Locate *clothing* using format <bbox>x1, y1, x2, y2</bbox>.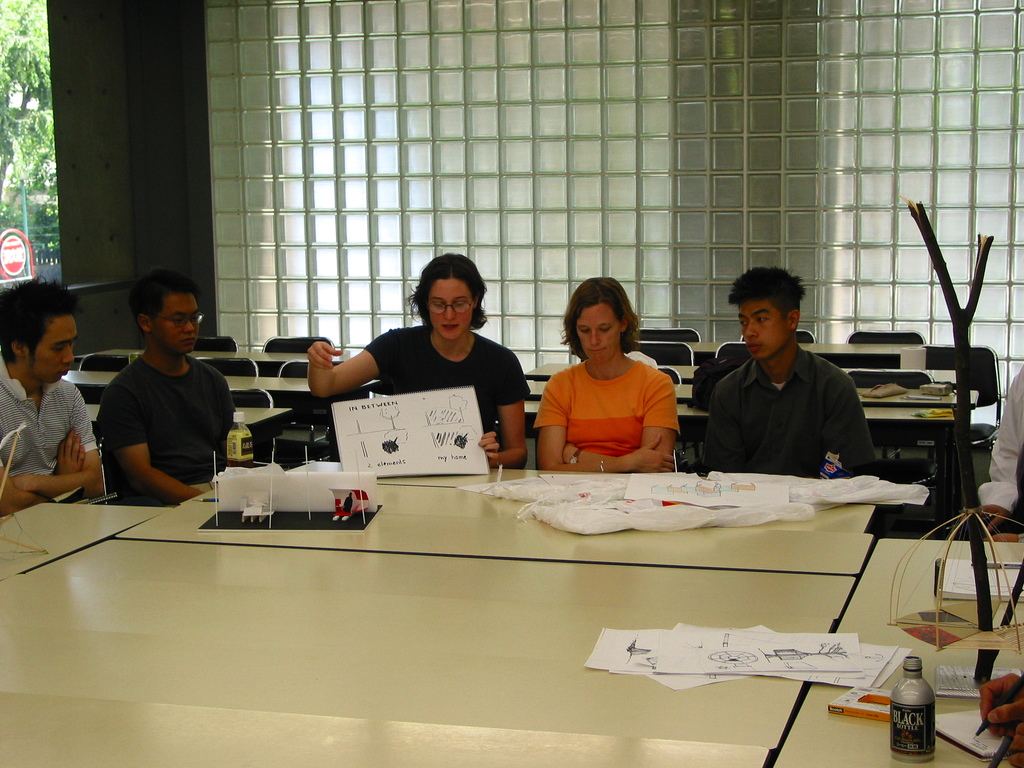
<bbox>706, 346, 878, 490</bbox>.
